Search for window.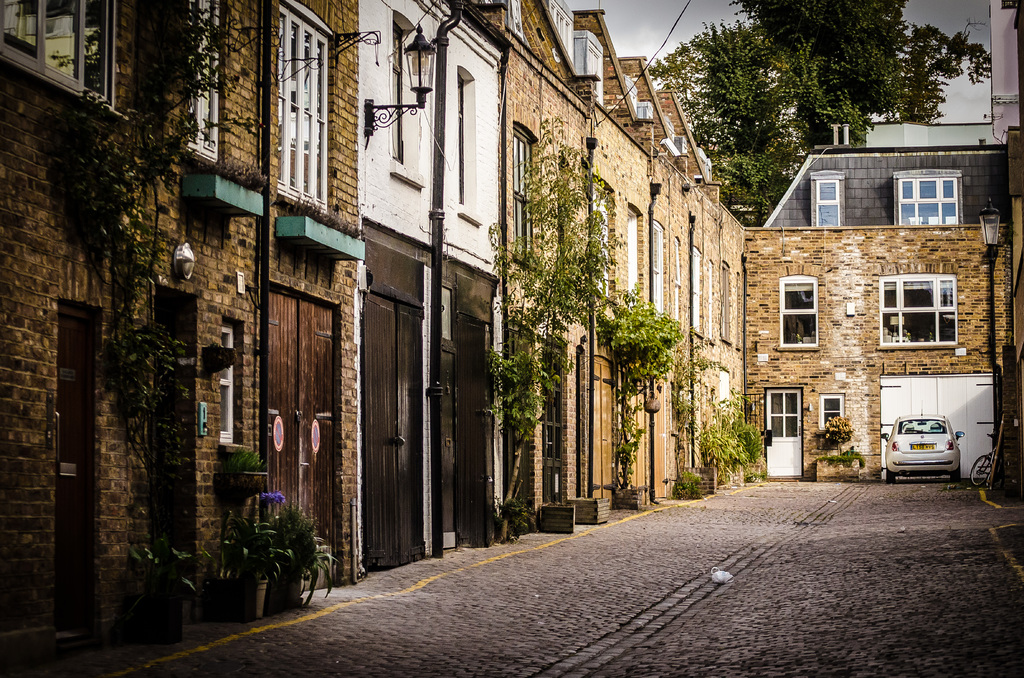
Found at Rect(514, 126, 540, 262).
